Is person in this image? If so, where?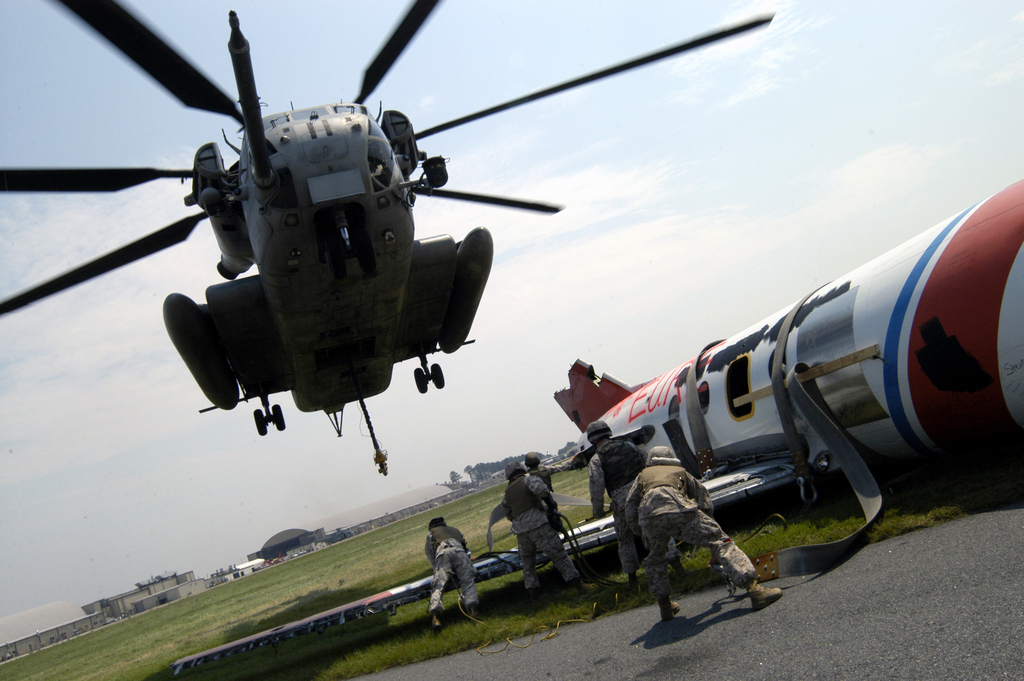
Yes, at l=522, t=456, r=553, b=511.
